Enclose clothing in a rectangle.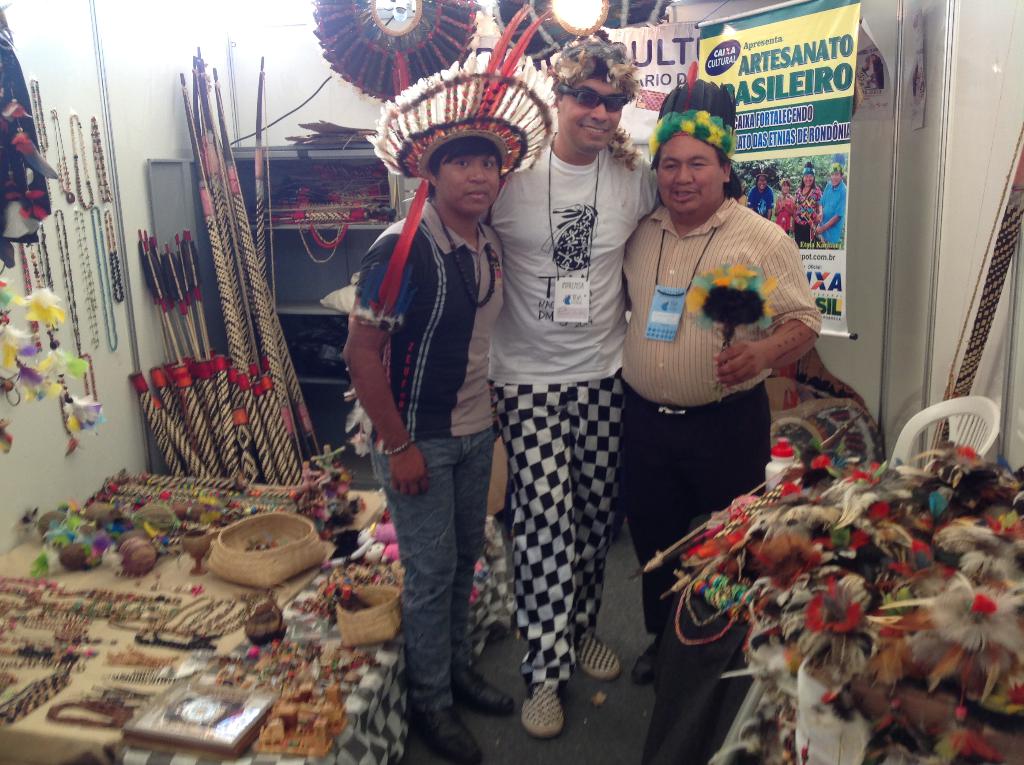
Rect(617, 197, 824, 630).
